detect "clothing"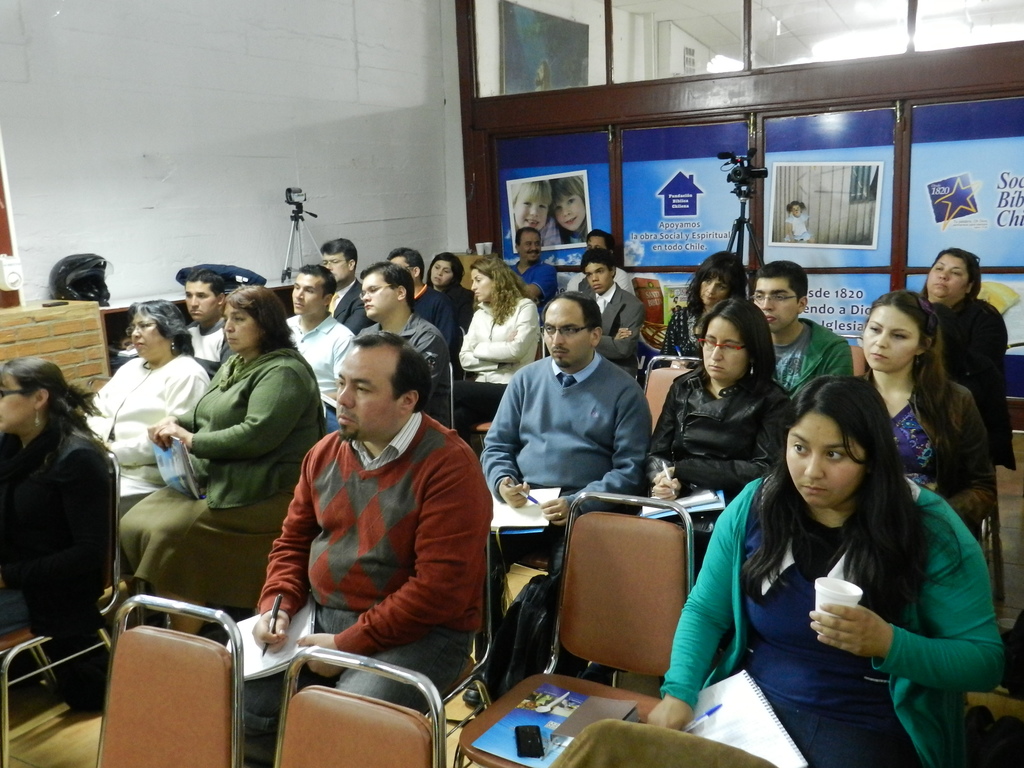
{"x1": 232, "y1": 430, "x2": 493, "y2": 764}
